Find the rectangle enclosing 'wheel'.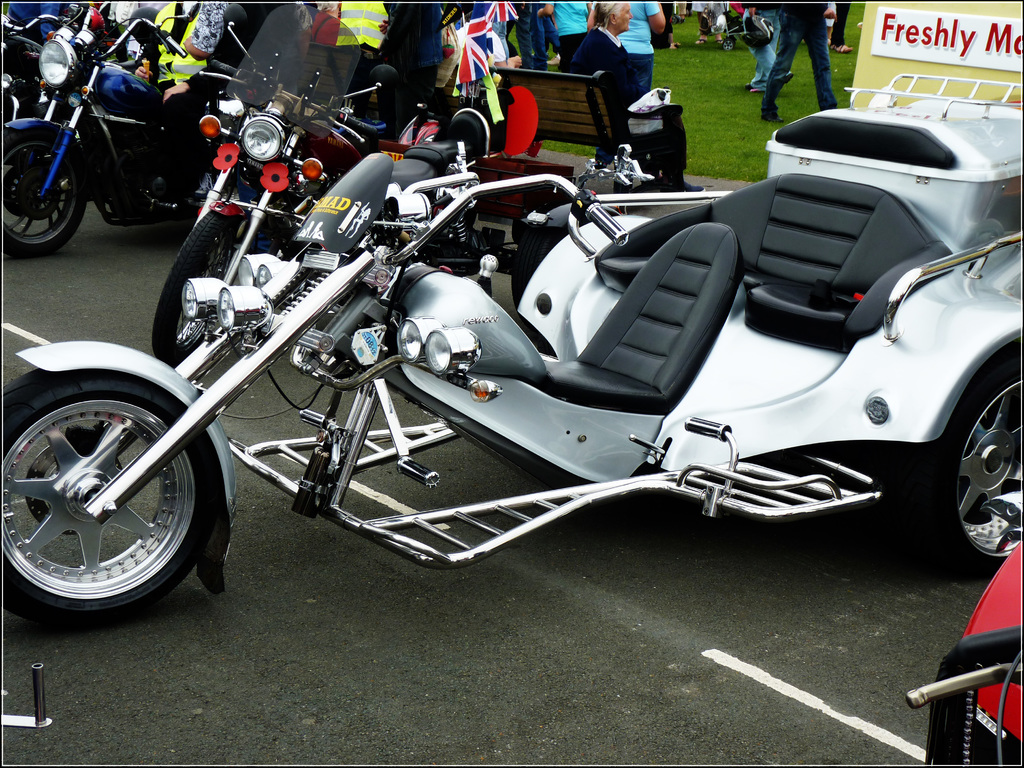
Rect(0, 113, 92, 252).
